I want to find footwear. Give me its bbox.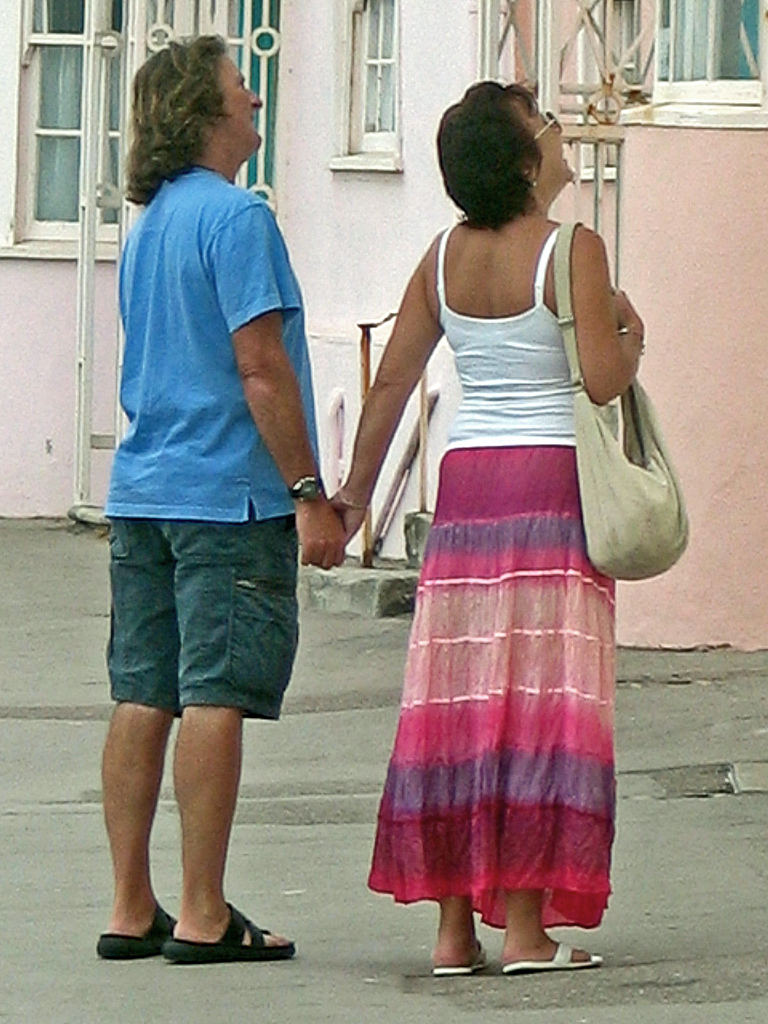
detection(149, 896, 277, 966).
